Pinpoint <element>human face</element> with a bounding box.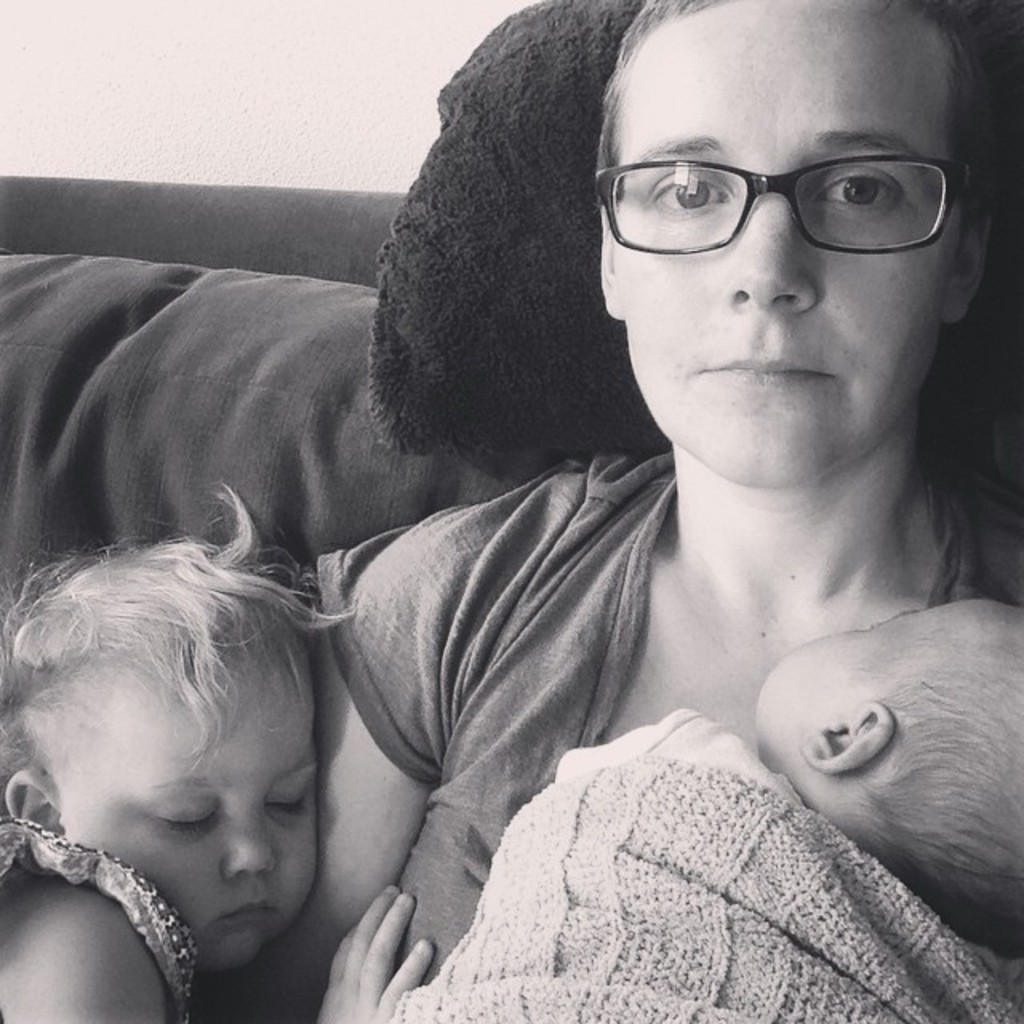
box(754, 606, 931, 733).
